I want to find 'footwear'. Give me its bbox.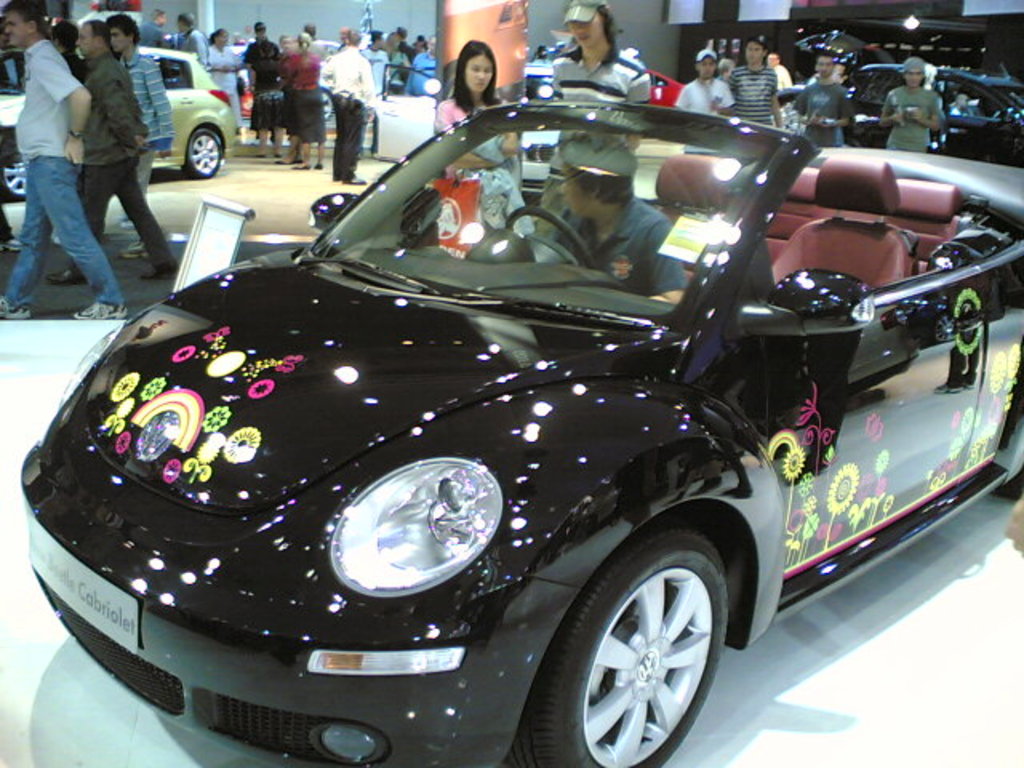
bbox=[298, 157, 312, 168].
